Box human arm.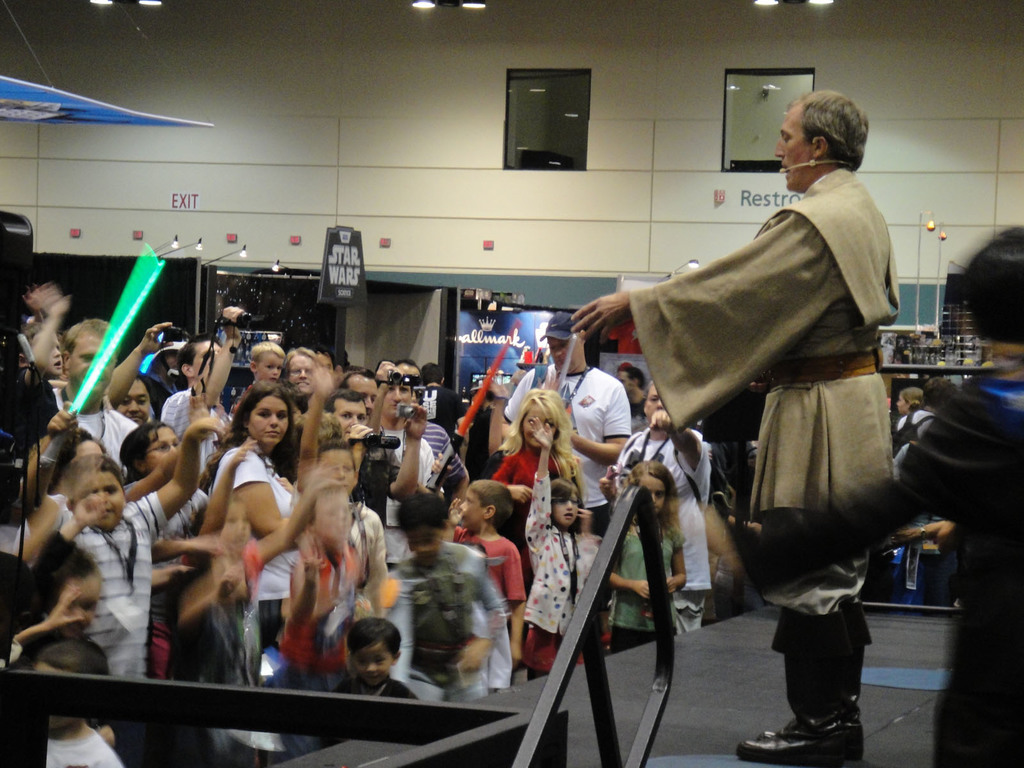
[17,495,67,559].
